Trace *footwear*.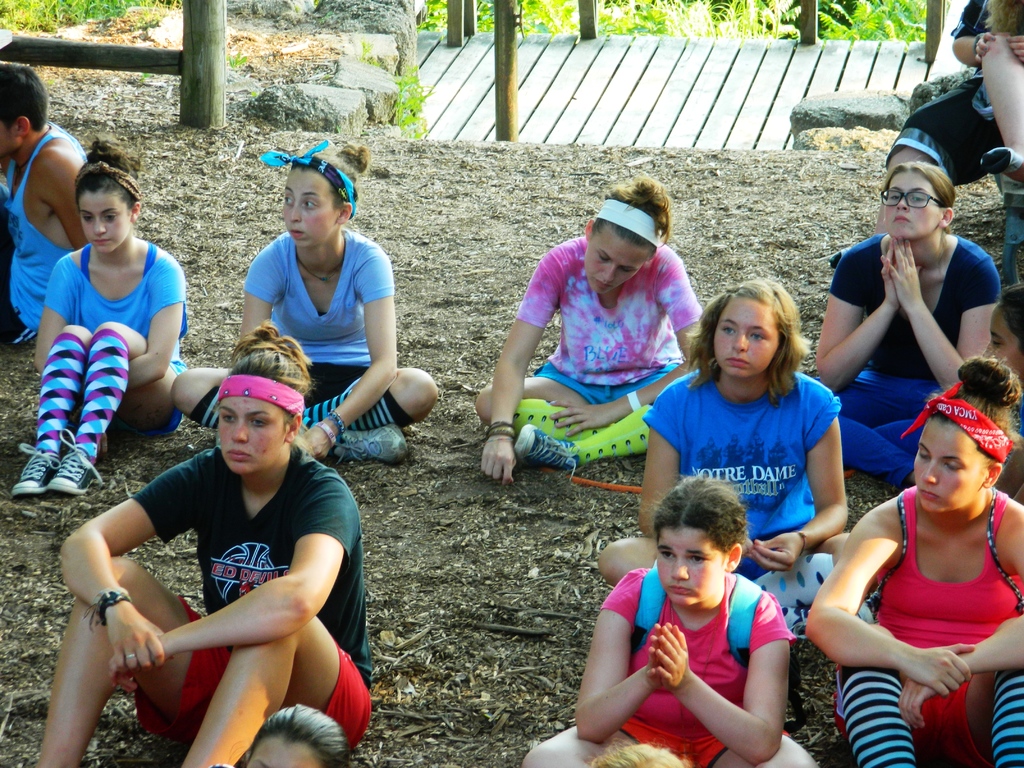
Traced to 509,432,585,481.
